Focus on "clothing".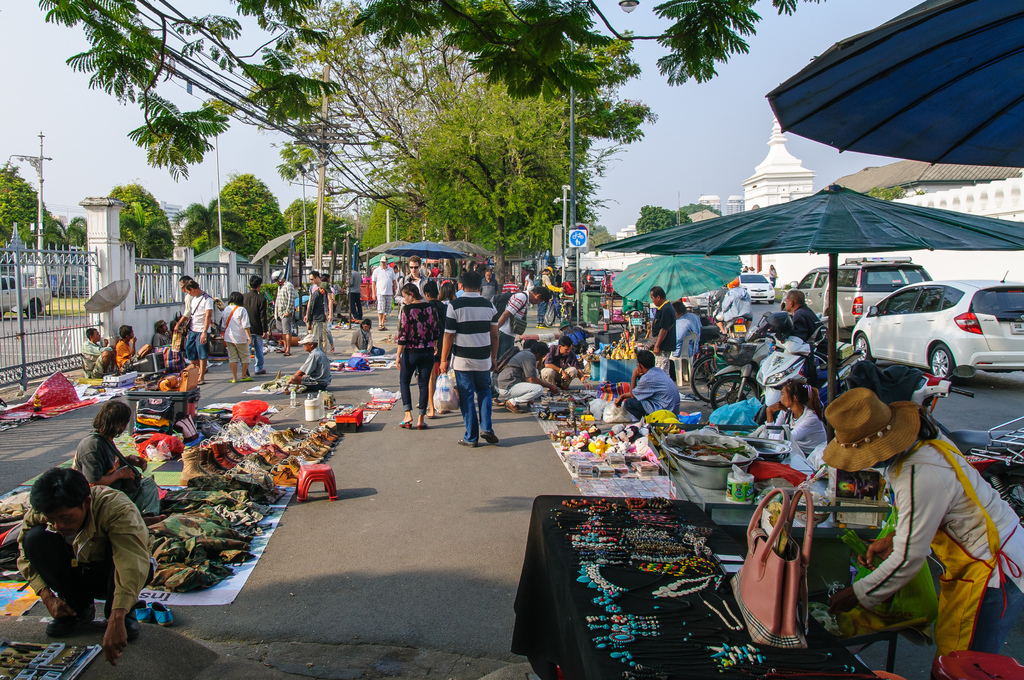
Focused at bbox=[680, 306, 702, 366].
